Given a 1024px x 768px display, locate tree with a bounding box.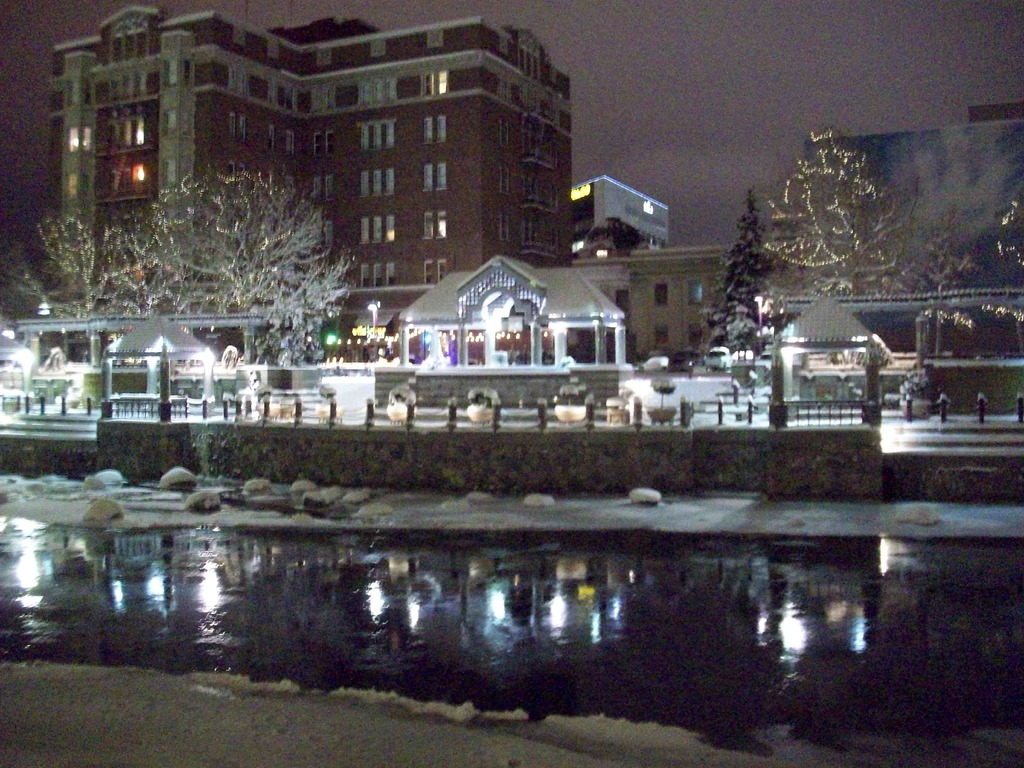
Located: (x1=694, y1=182, x2=774, y2=356).
